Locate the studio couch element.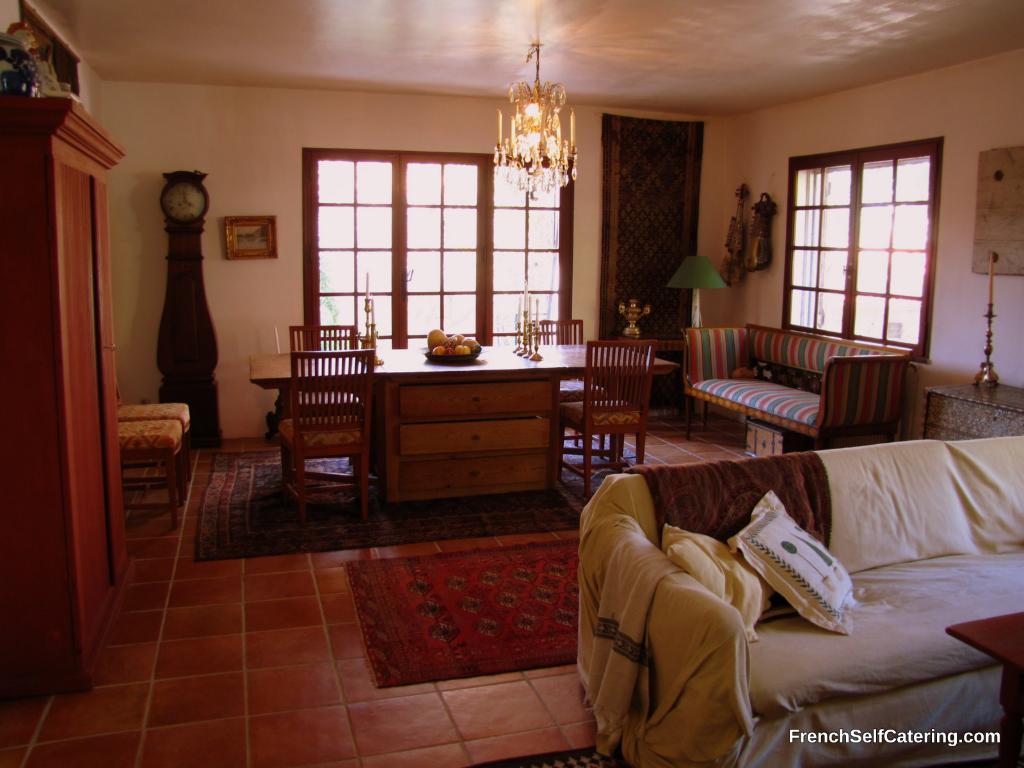
Element bbox: BBox(111, 404, 199, 520).
